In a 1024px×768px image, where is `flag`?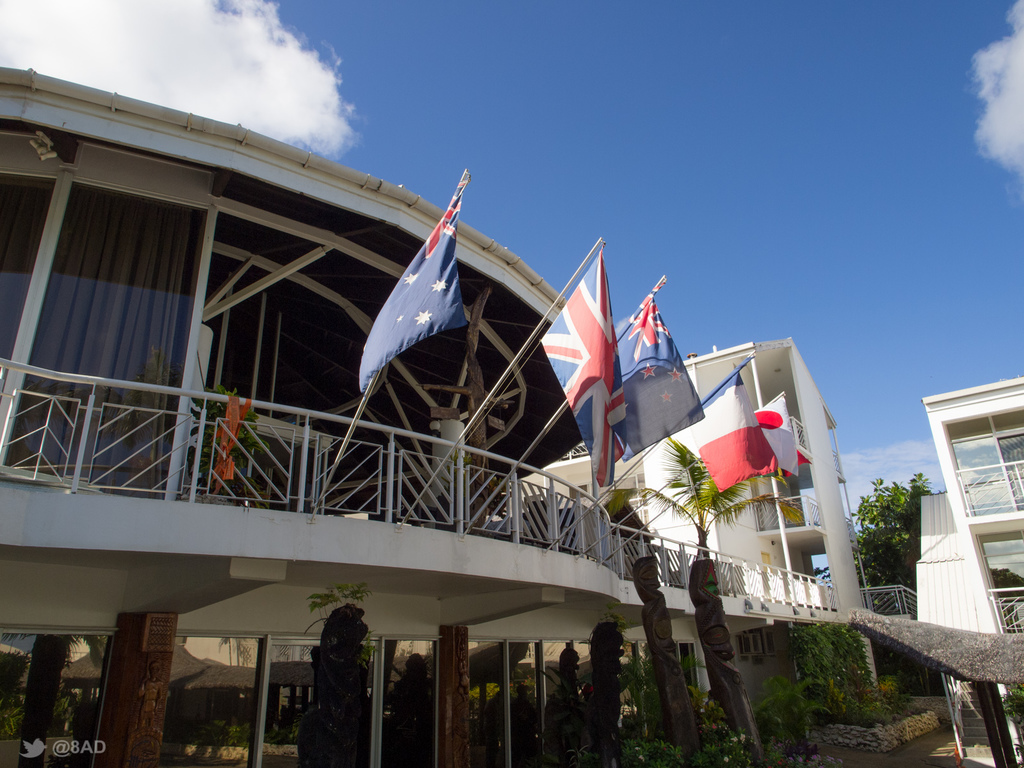
673/379/779/491.
